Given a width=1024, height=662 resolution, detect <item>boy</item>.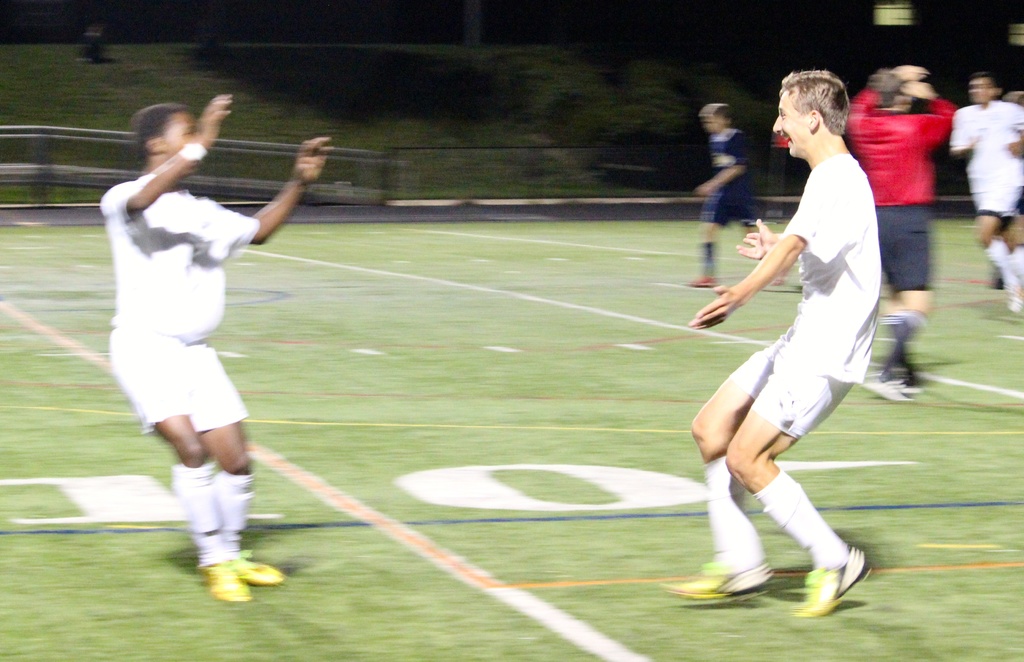
<box>665,69,883,620</box>.
